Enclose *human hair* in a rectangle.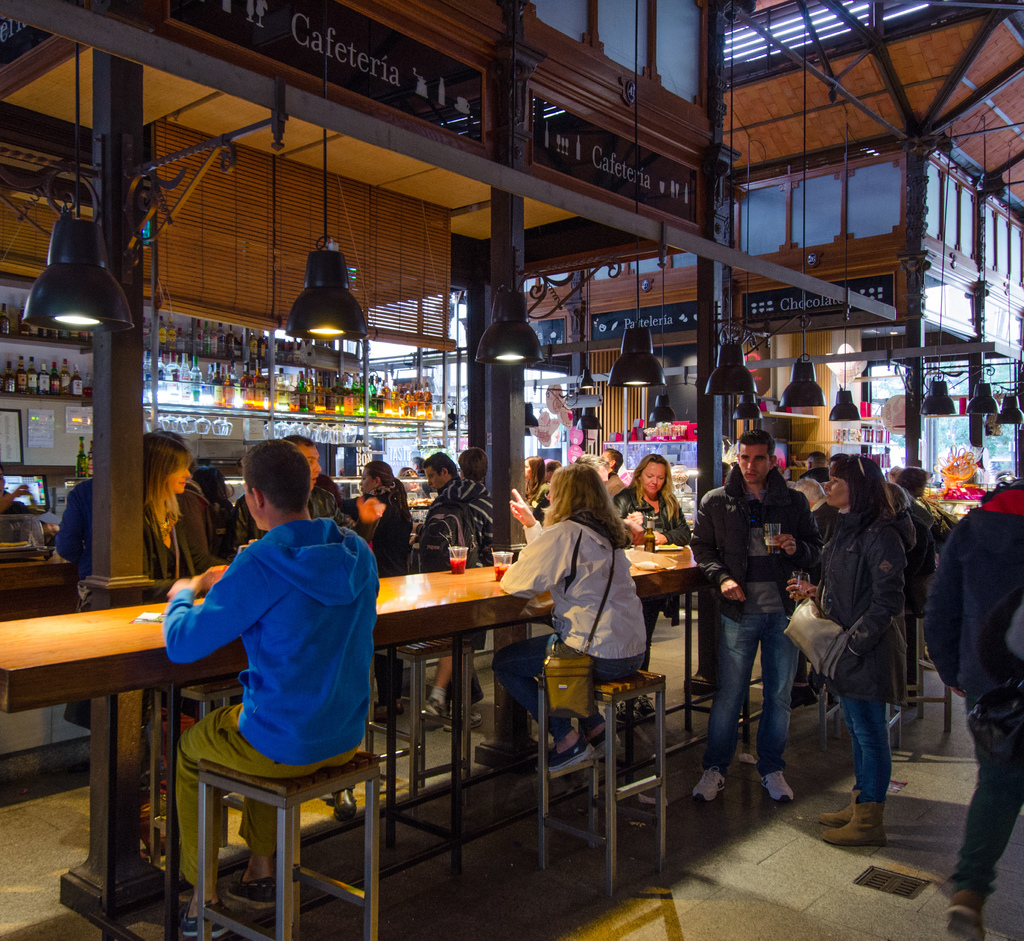
l=238, t=437, r=310, b=511.
